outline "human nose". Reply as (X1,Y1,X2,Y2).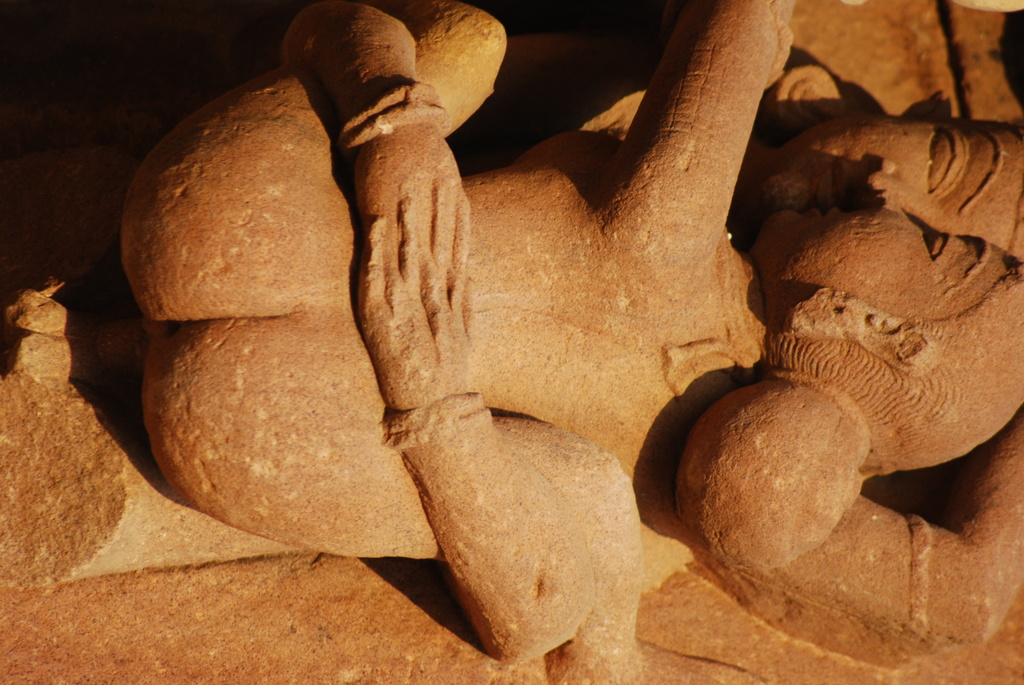
(865,159,934,201).
